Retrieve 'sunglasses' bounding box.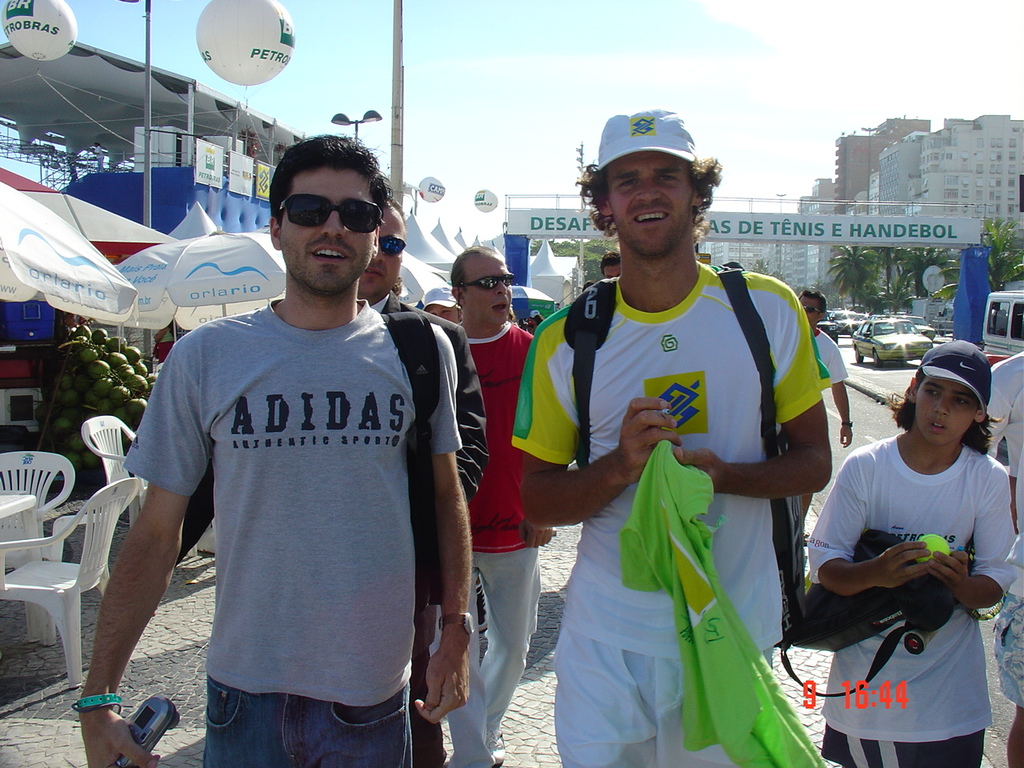
Bounding box: left=805, top=303, right=819, bottom=318.
